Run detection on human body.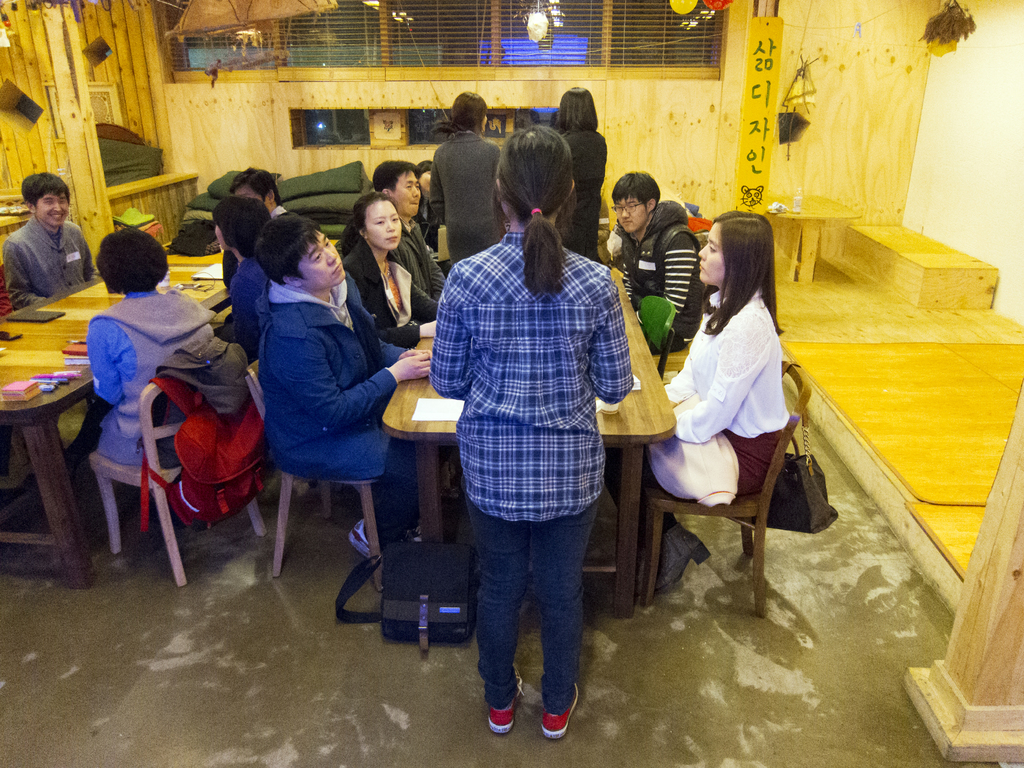
Result: 66 227 219 473.
